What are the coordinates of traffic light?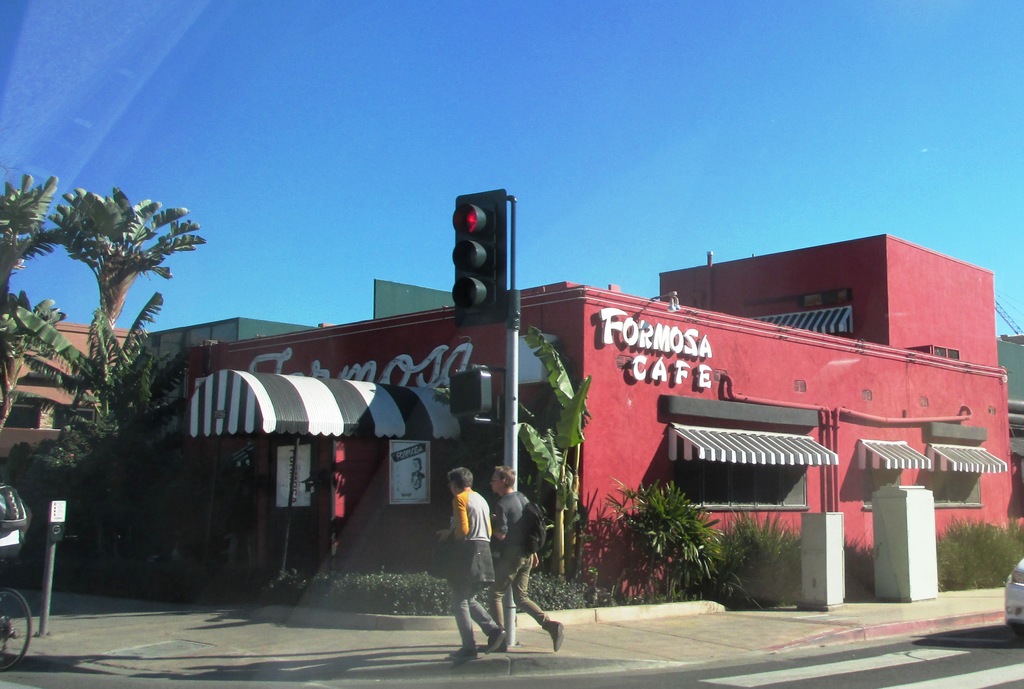
pyautogui.locateOnScreen(451, 188, 508, 331).
